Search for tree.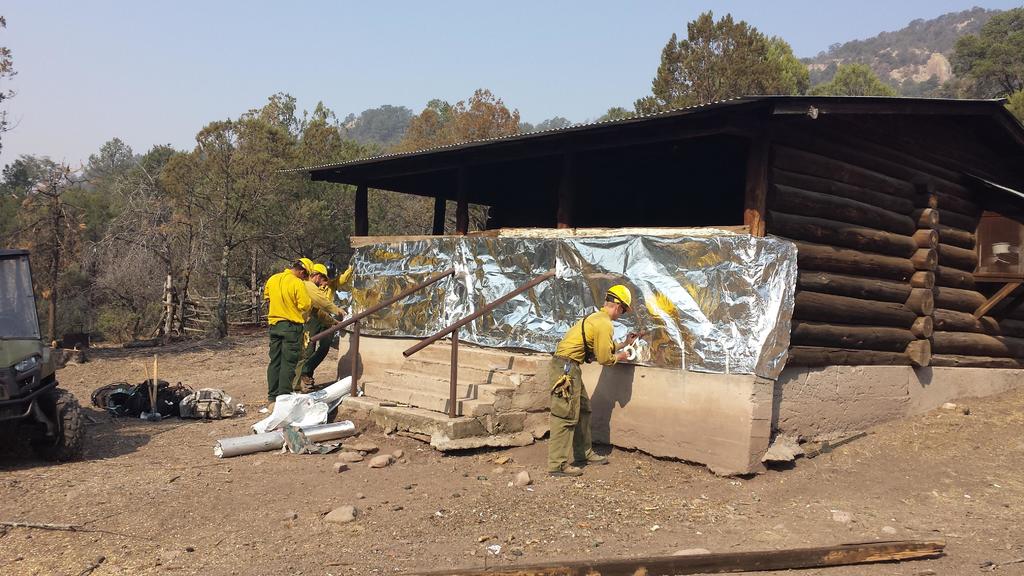
Found at <region>287, 96, 360, 256</region>.
